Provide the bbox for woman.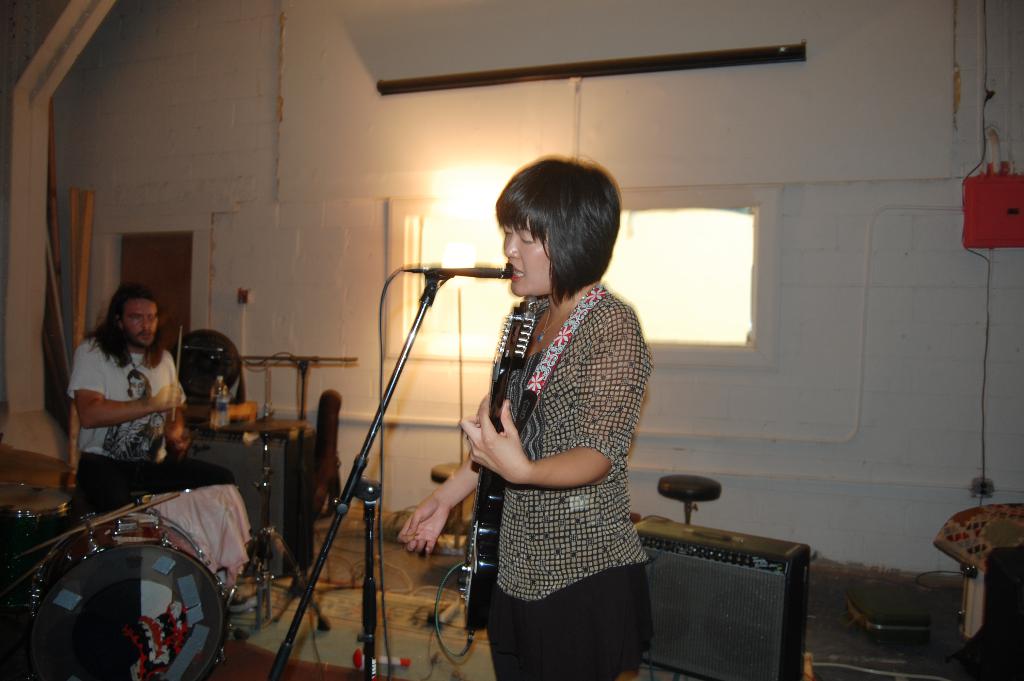
Rect(403, 155, 655, 680).
